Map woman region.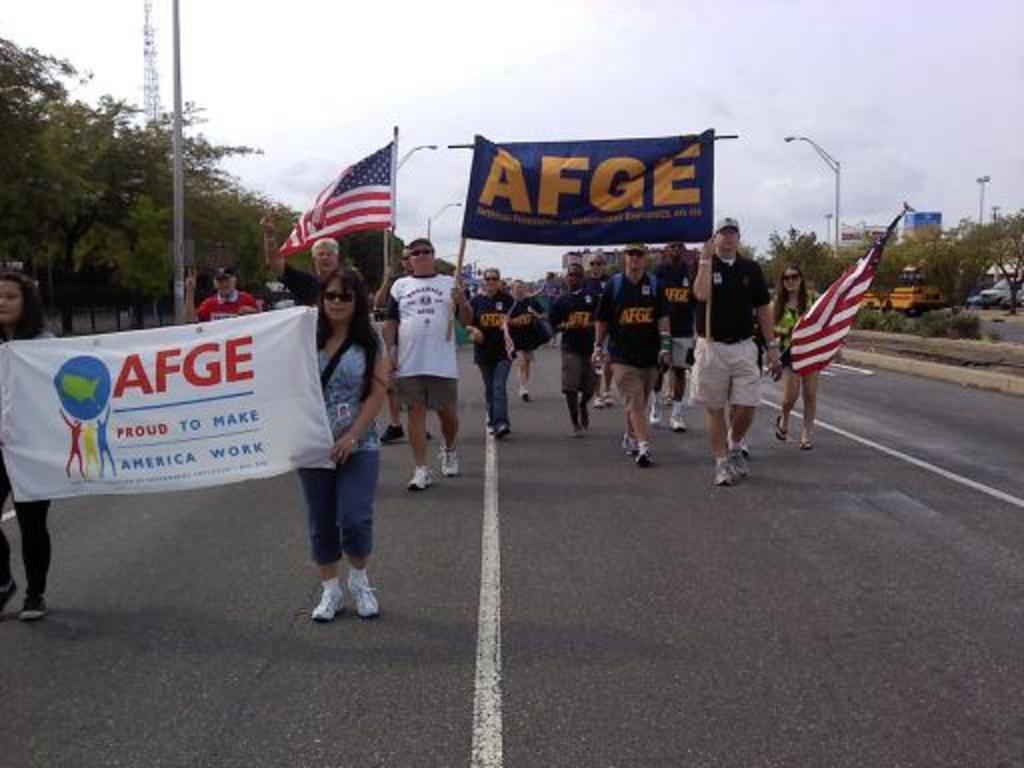
Mapped to pyautogui.locateOnScreen(764, 262, 818, 450).
